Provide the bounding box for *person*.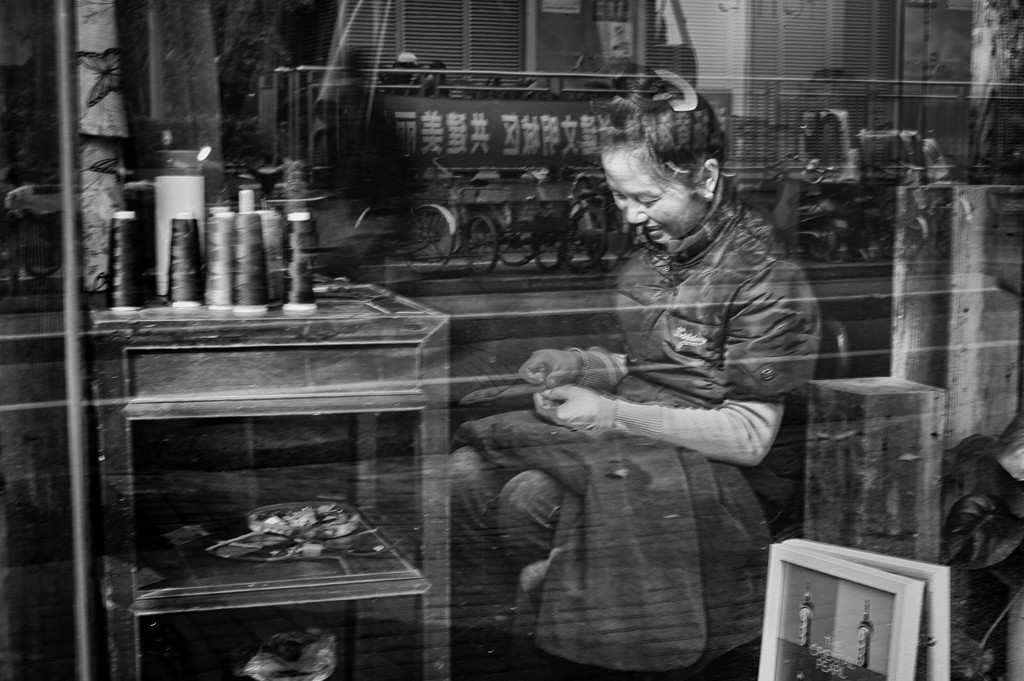
<region>439, 60, 821, 678</region>.
